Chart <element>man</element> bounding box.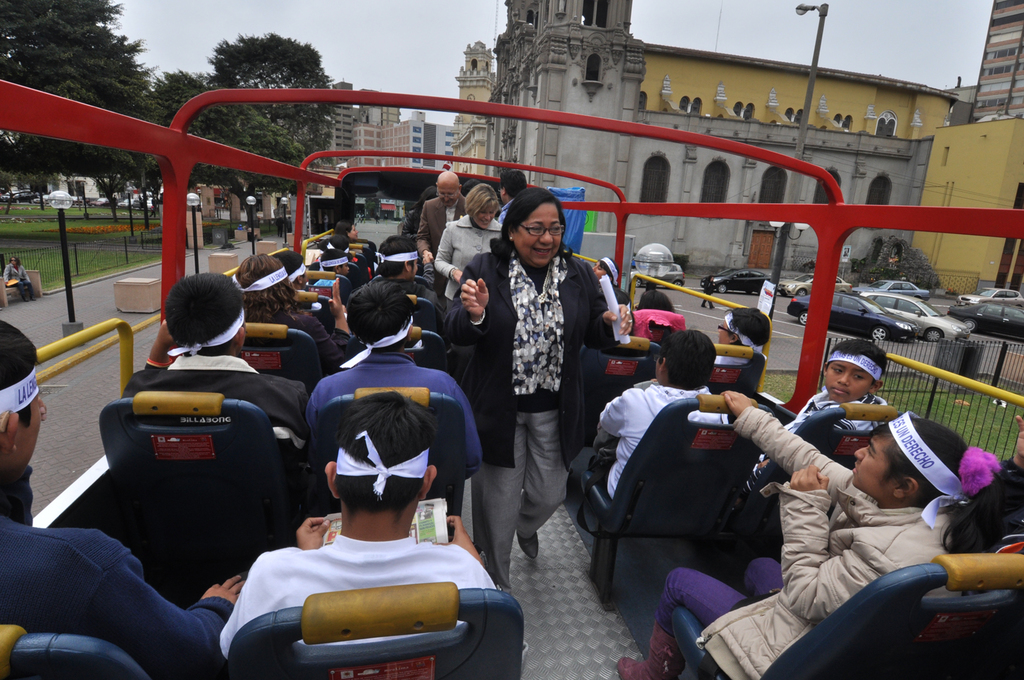
Charted: <box>105,270,326,471</box>.
